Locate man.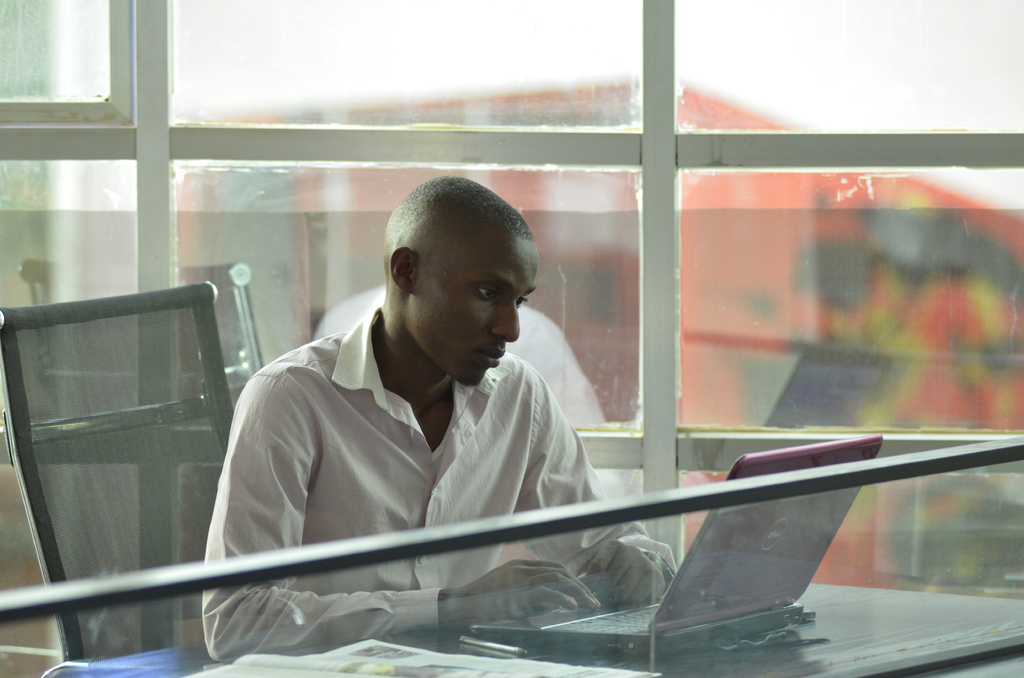
Bounding box: [x1=225, y1=188, x2=677, y2=629].
